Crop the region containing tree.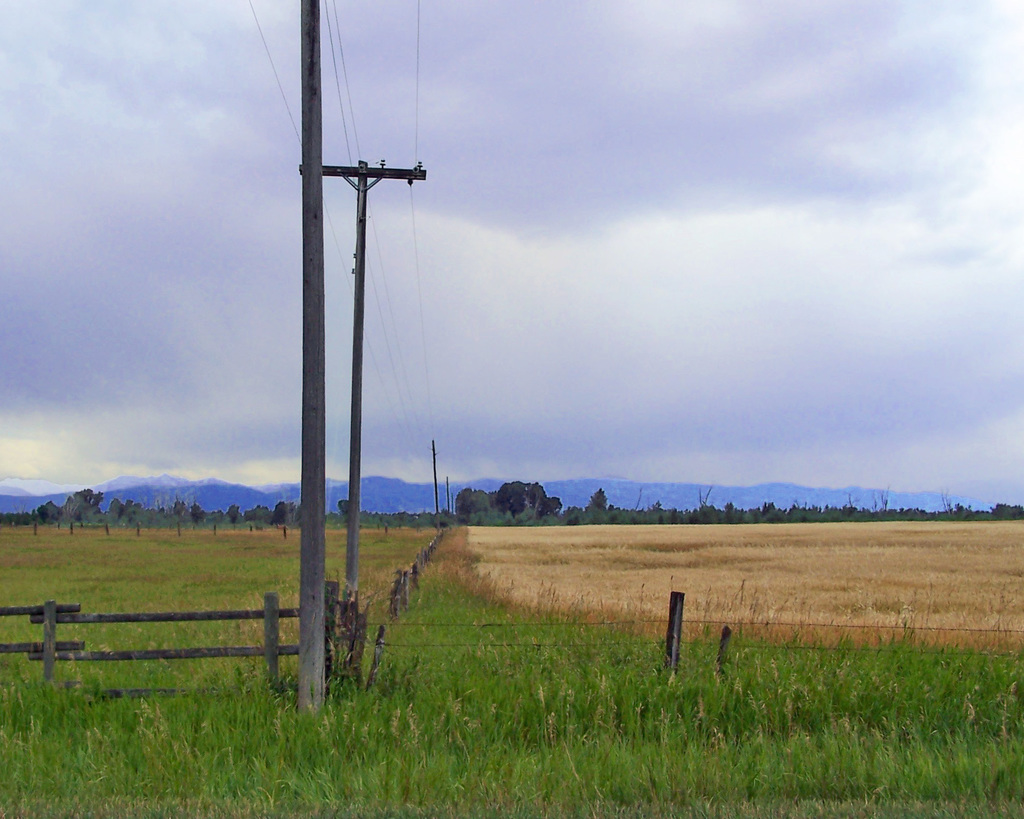
Crop region: 589 485 612 513.
